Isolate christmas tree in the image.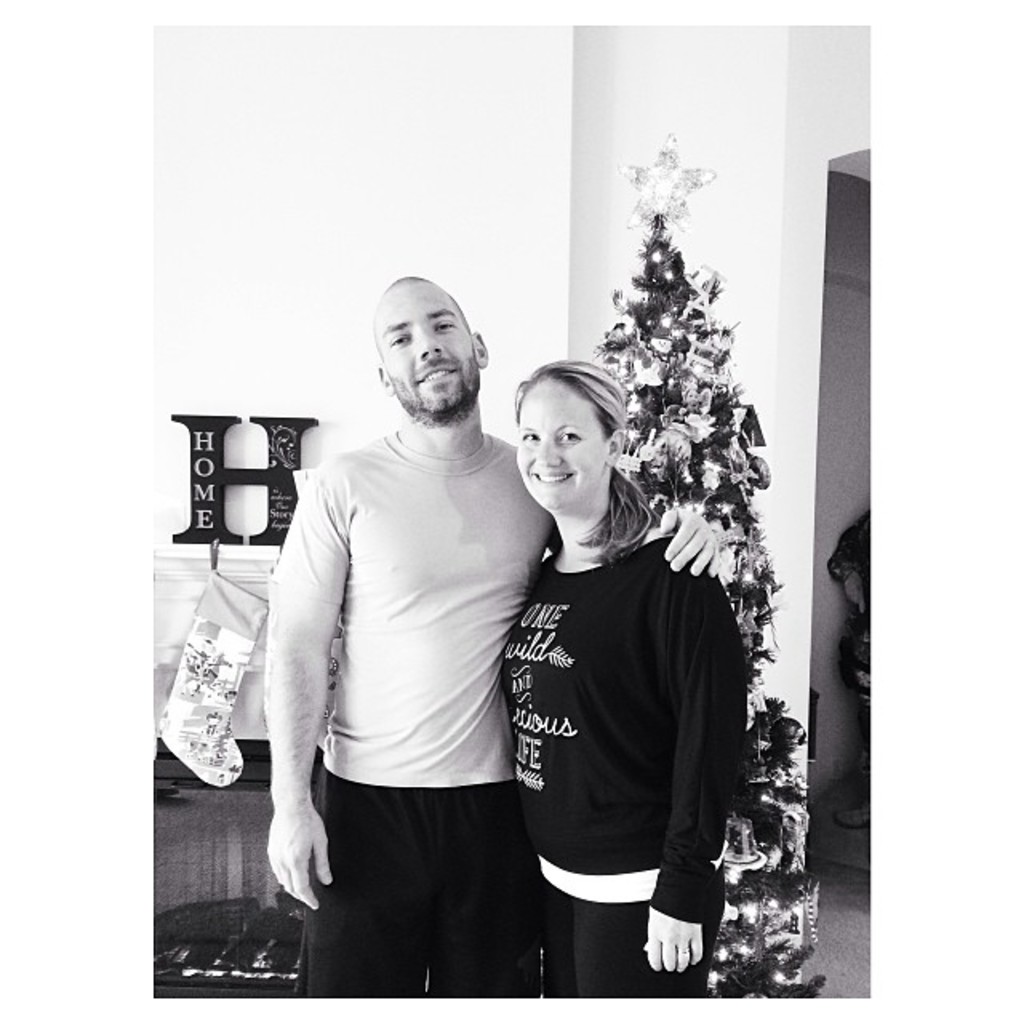
Isolated region: <box>427,126,845,1008</box>.
